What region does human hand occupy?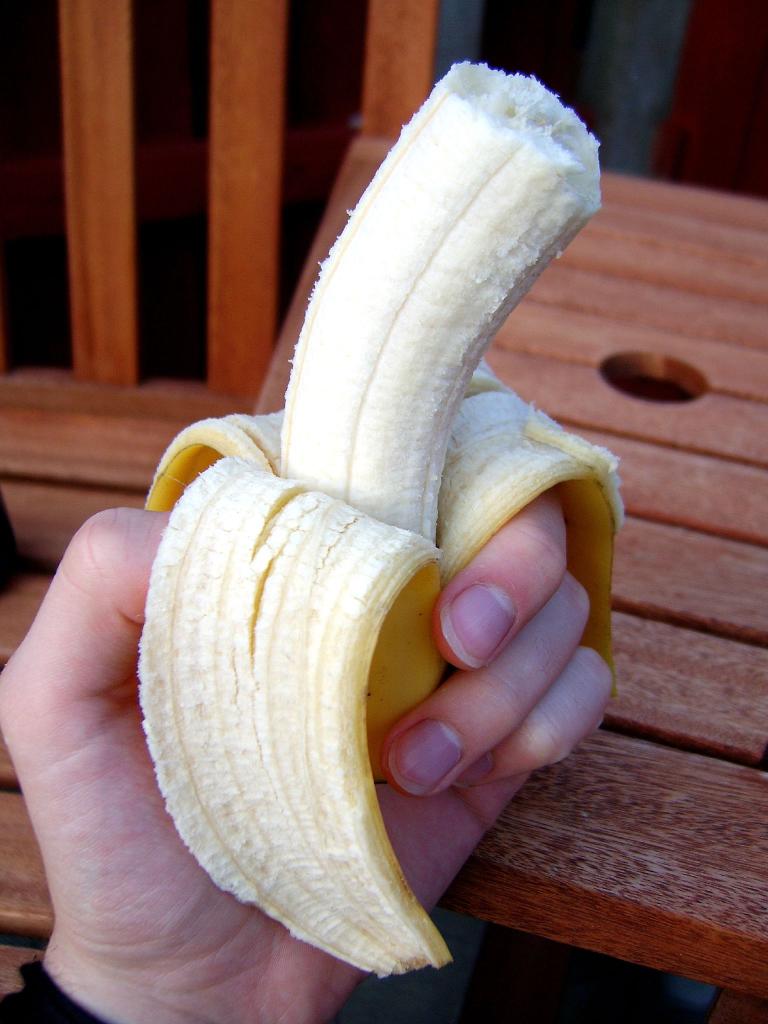
x1=0 y1=488 x2=618 y2=1023.
